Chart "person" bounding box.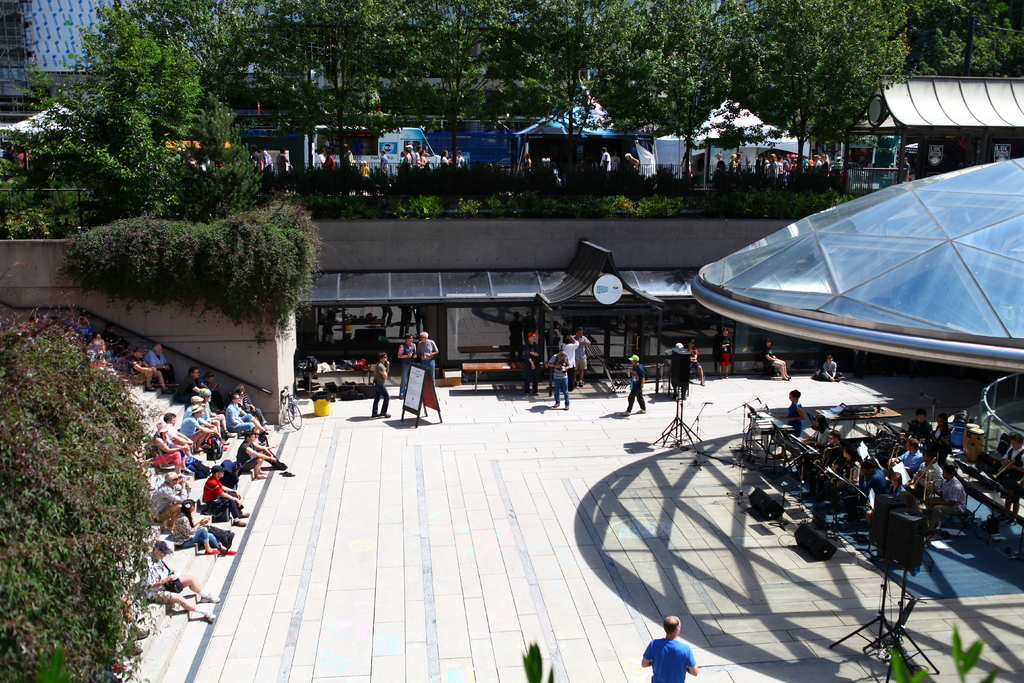
Charted: x1=399, y1=337, x2=420, y2=392.
